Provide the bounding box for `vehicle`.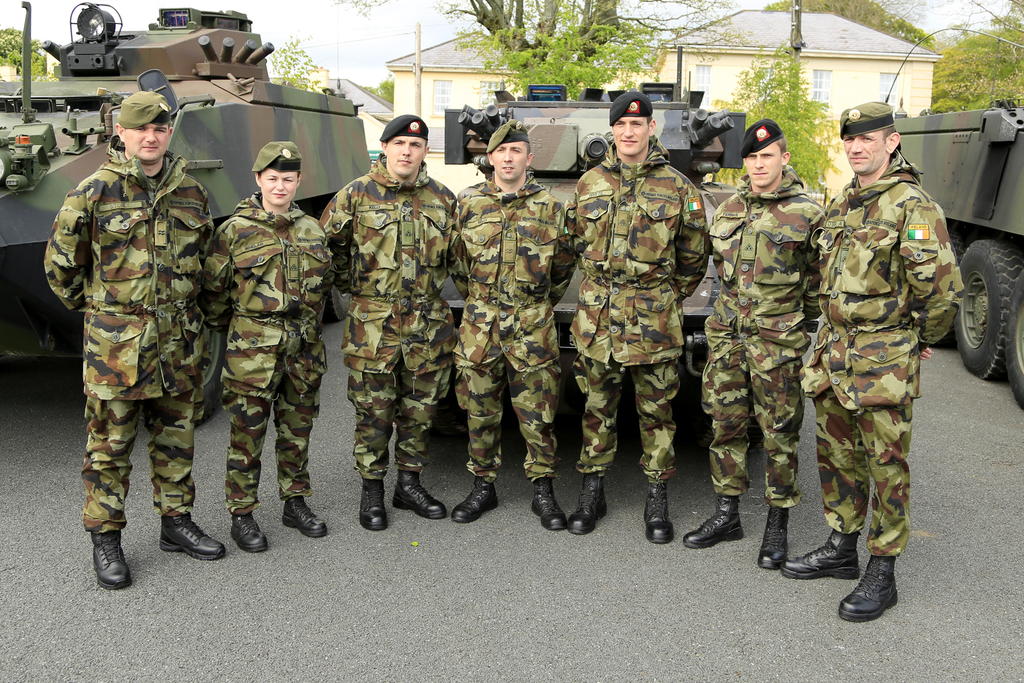
[left=884, top=26, right=1023, bottom=409].
